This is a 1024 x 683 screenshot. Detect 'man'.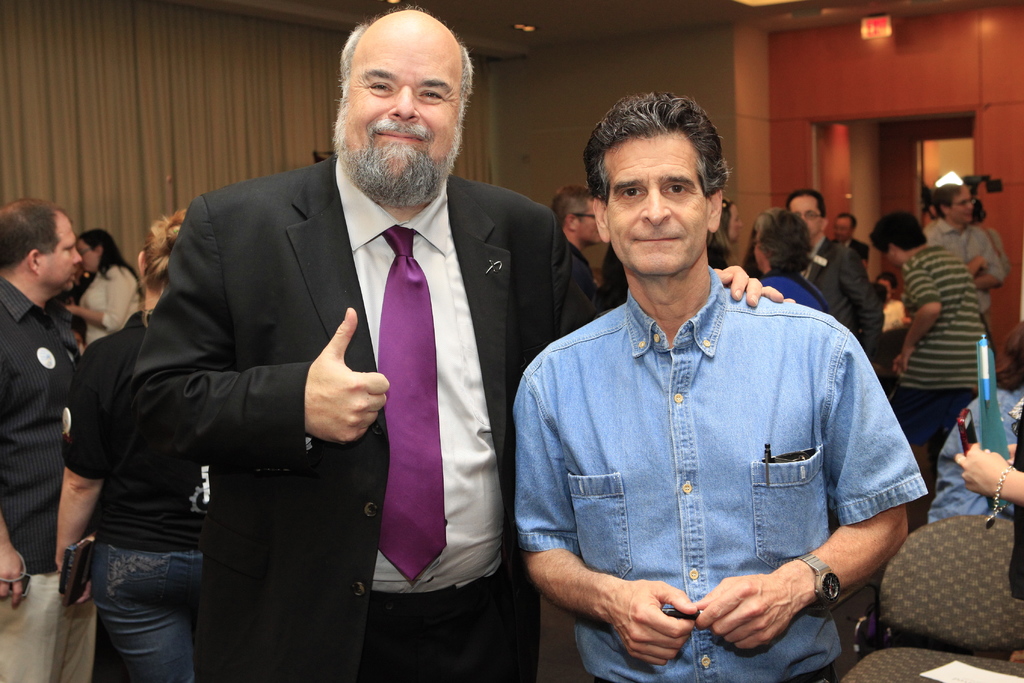
bbox=[0, 197, 99, 682].
